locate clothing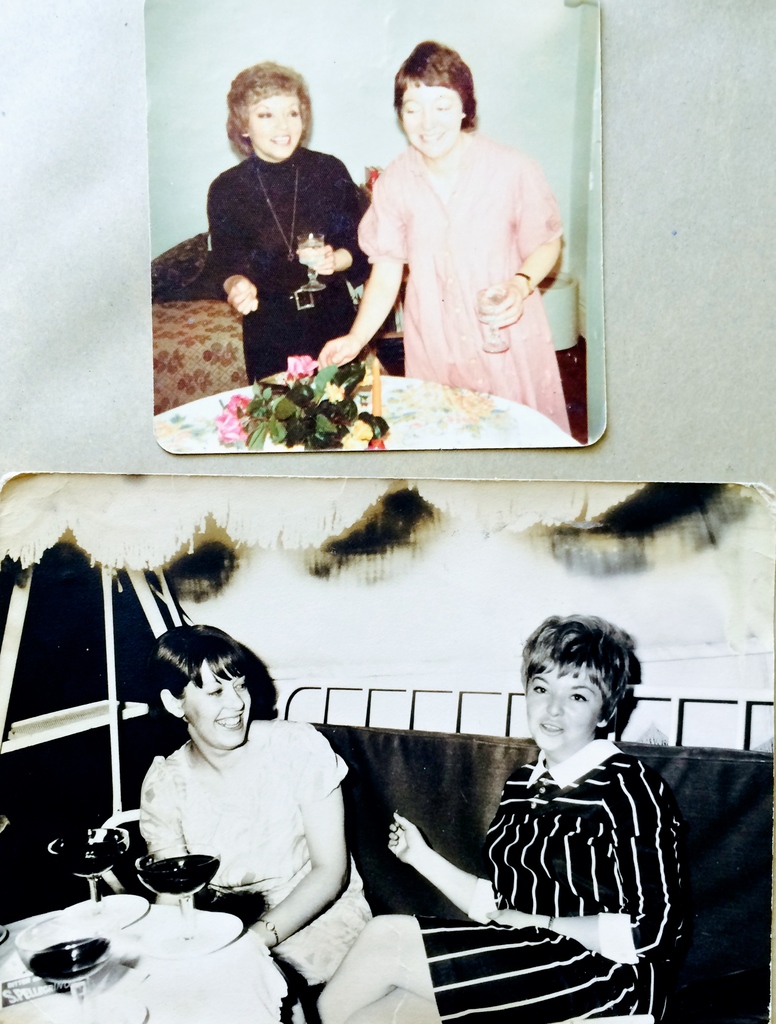
bbox(417, 741, 688, 1023)
